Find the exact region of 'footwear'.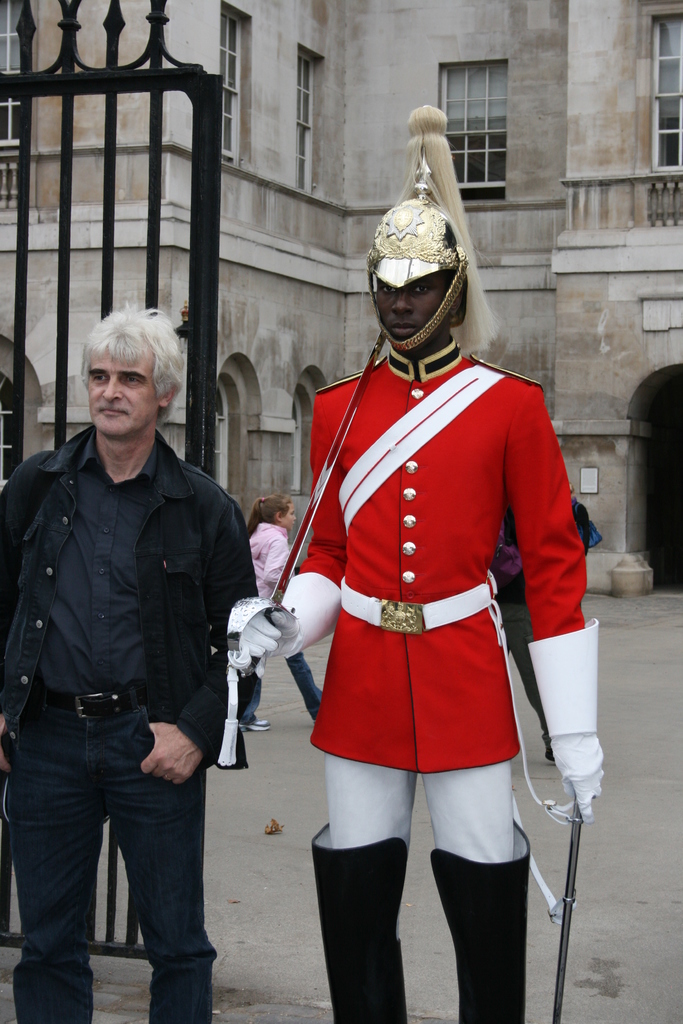
Exact region: {"x1": 433, "y1": 836, "x2": 531, "y2": 1023}.
